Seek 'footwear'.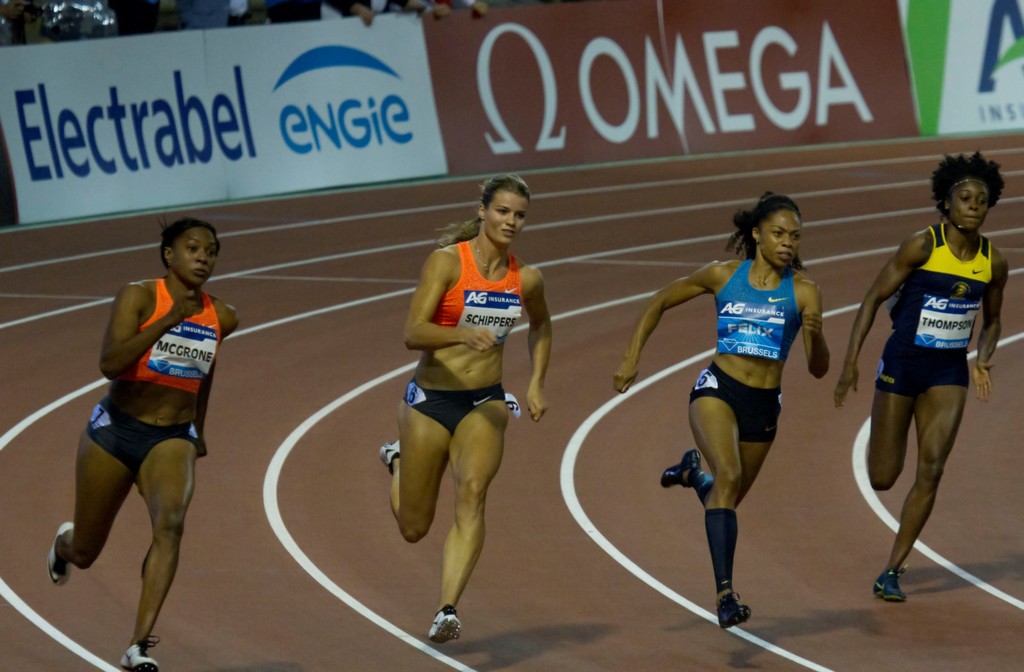
<region>378, 438, 403, 467</region>.
